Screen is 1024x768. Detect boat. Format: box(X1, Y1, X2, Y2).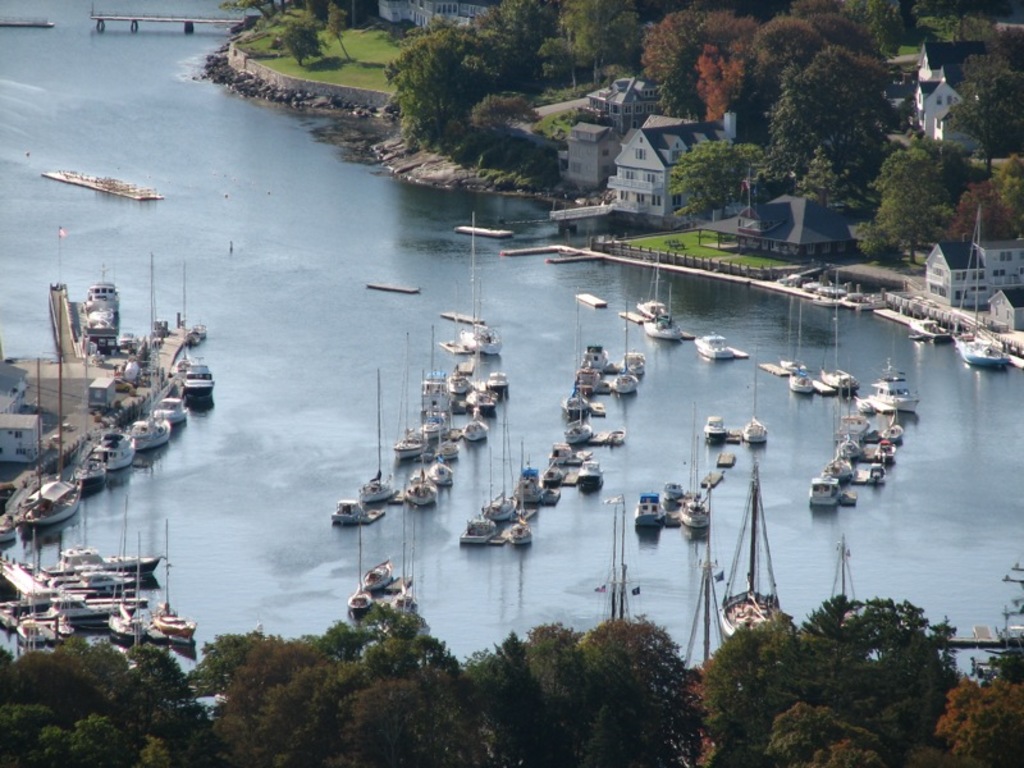
box(882, 416, 901, 438).
